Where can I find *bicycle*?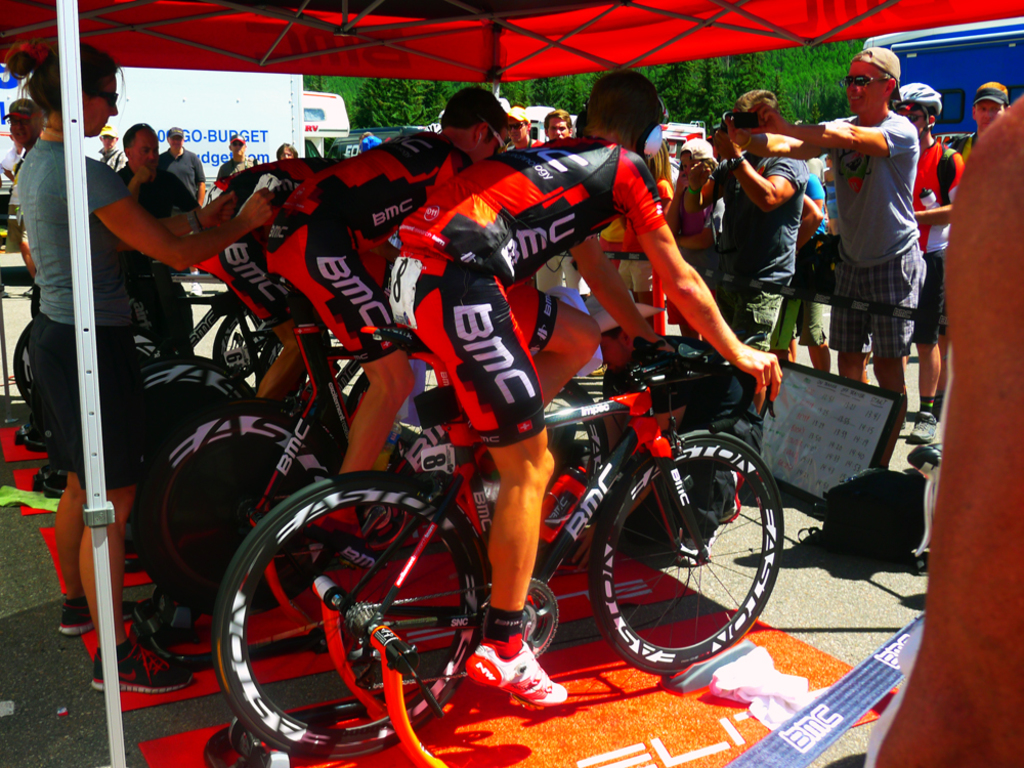
You can find it at select_region(128, 297, 611, 615).
